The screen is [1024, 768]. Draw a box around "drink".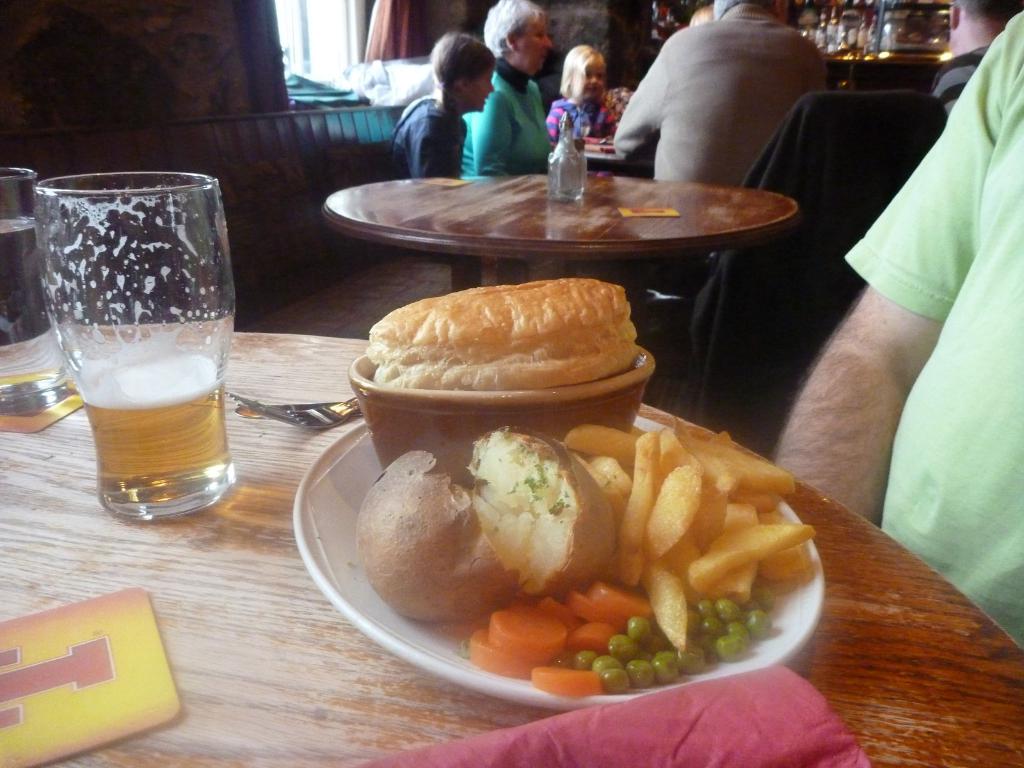
<bbox>44, 159, 222, 545</bbox>.
